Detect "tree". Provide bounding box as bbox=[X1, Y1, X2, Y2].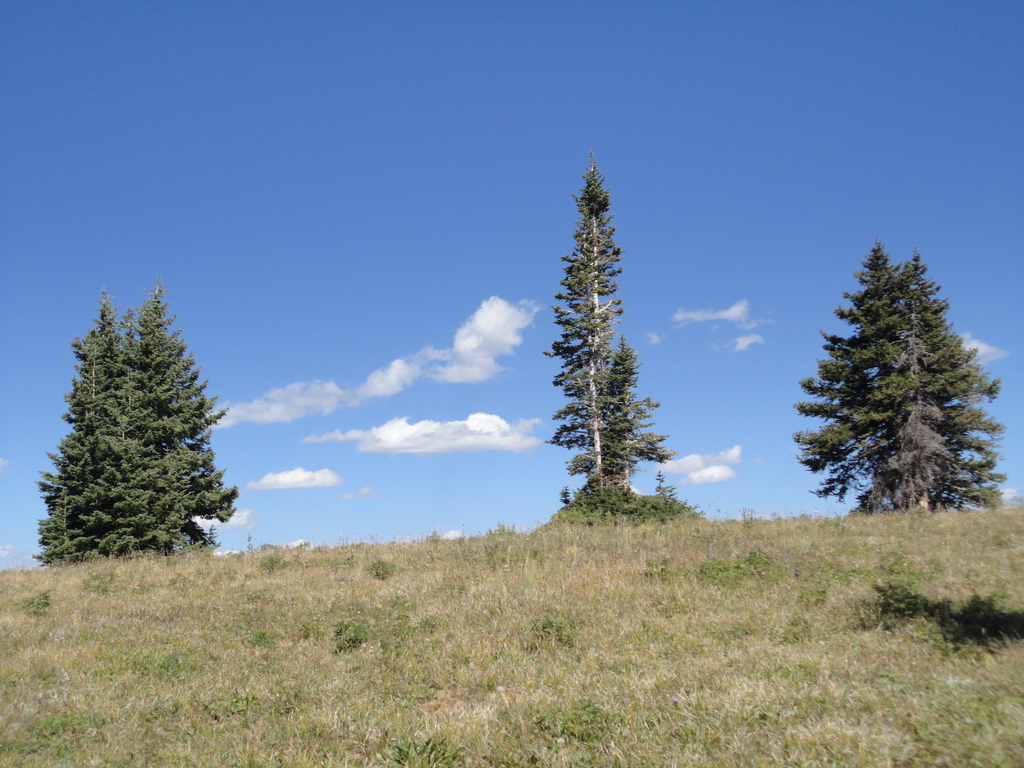
bbox=[77, 273, 243, 557].
